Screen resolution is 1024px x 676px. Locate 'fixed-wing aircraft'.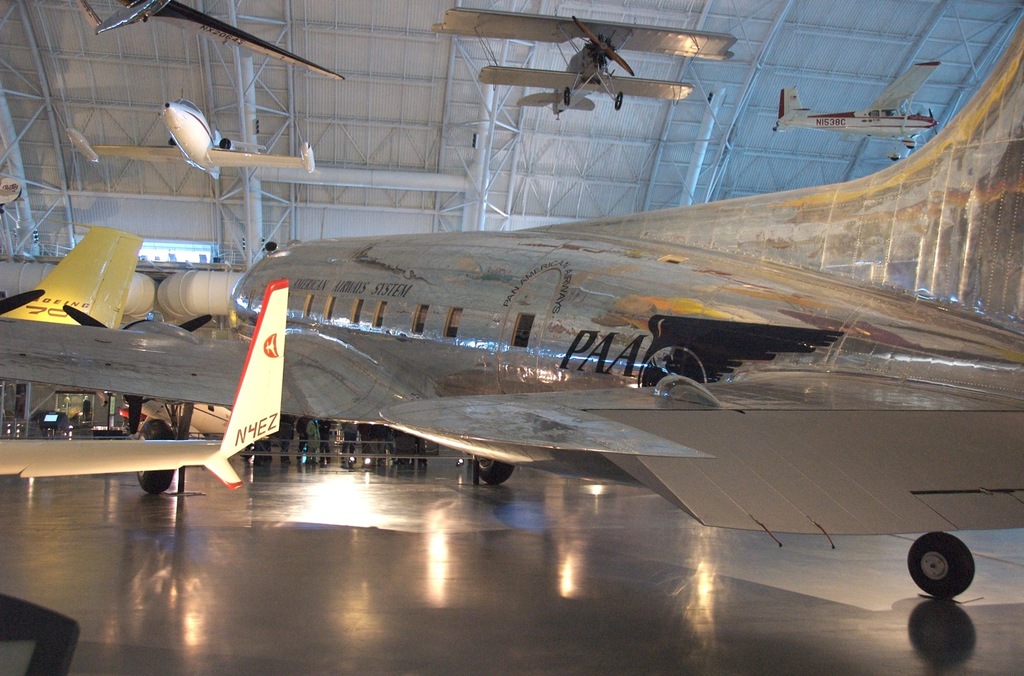
bbox=[442, 5, 737, 120].
